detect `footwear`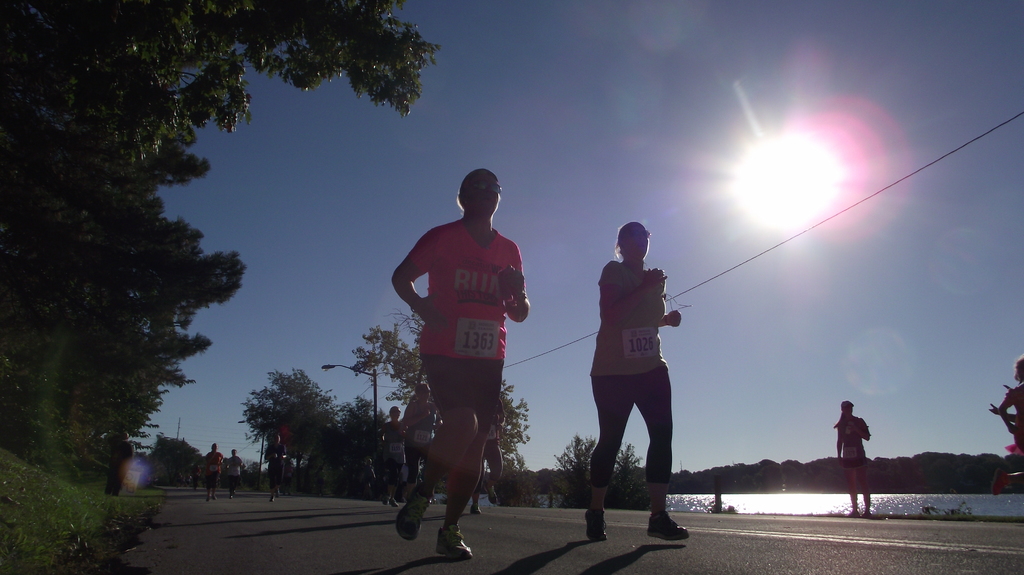
pyautogui.locateOnScreen(648, 507, 692, 542)
